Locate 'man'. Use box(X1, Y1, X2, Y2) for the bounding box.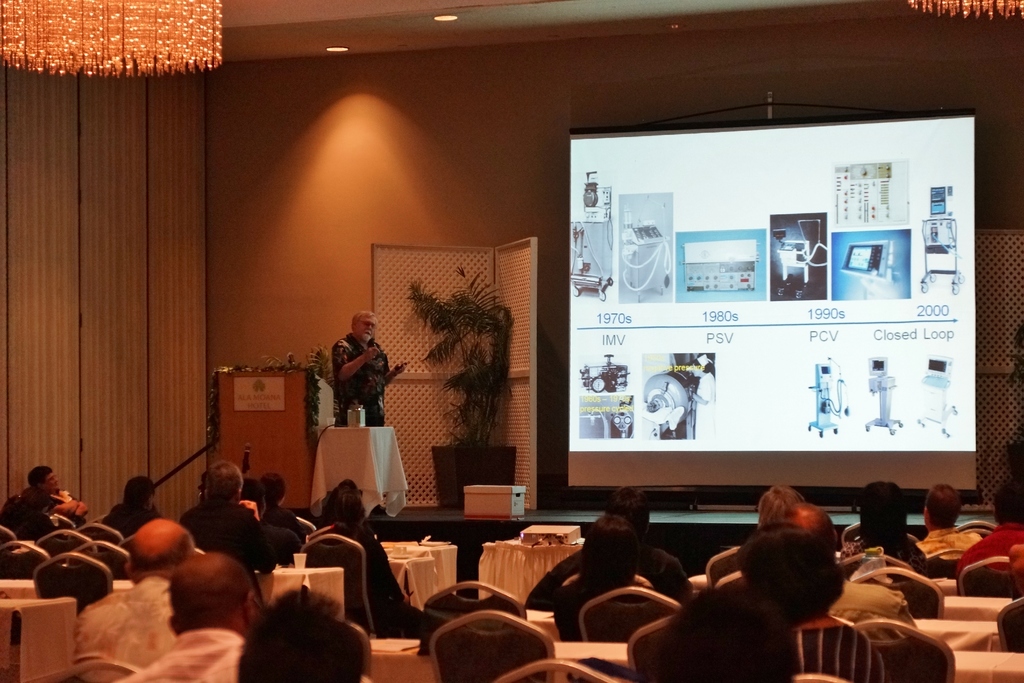
box(70, 521, 204, 677).
